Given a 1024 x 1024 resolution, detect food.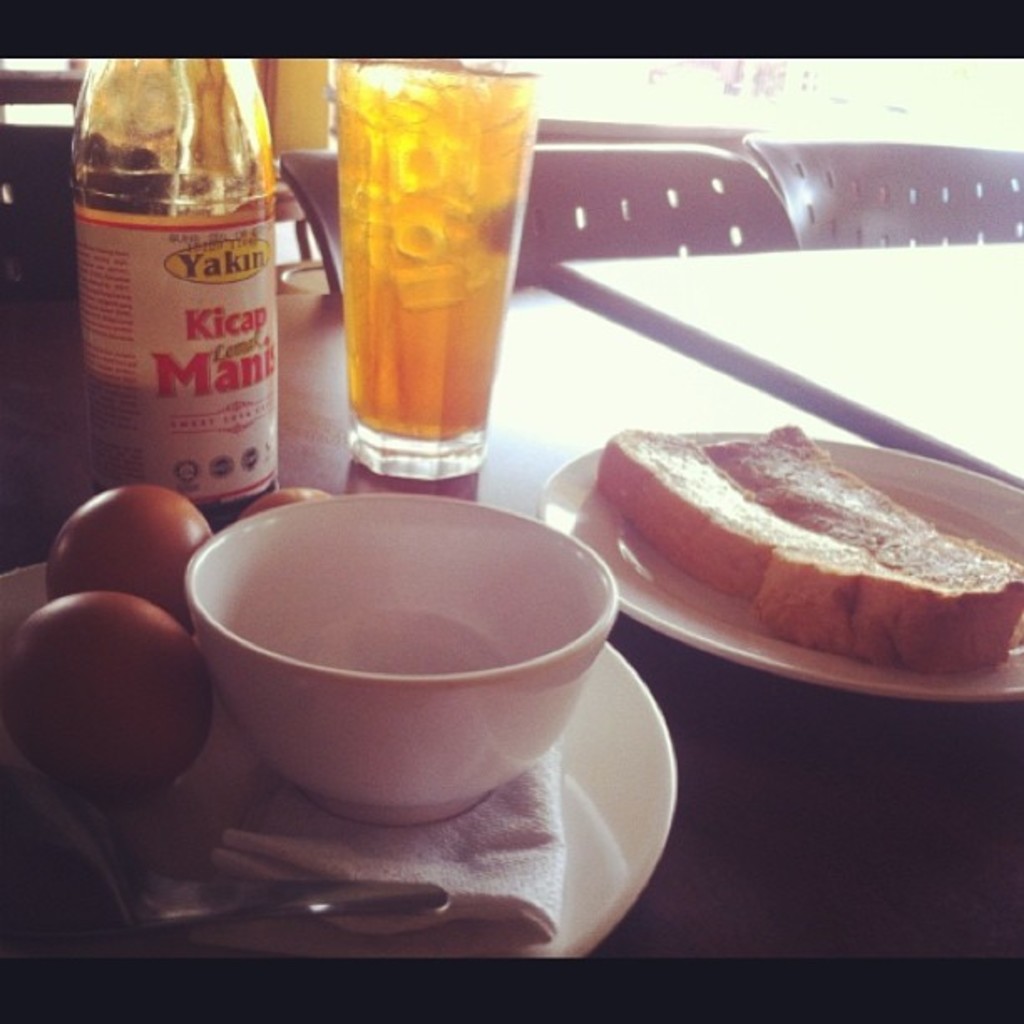
x1=233, y1=482, x2=335, y2=520.
